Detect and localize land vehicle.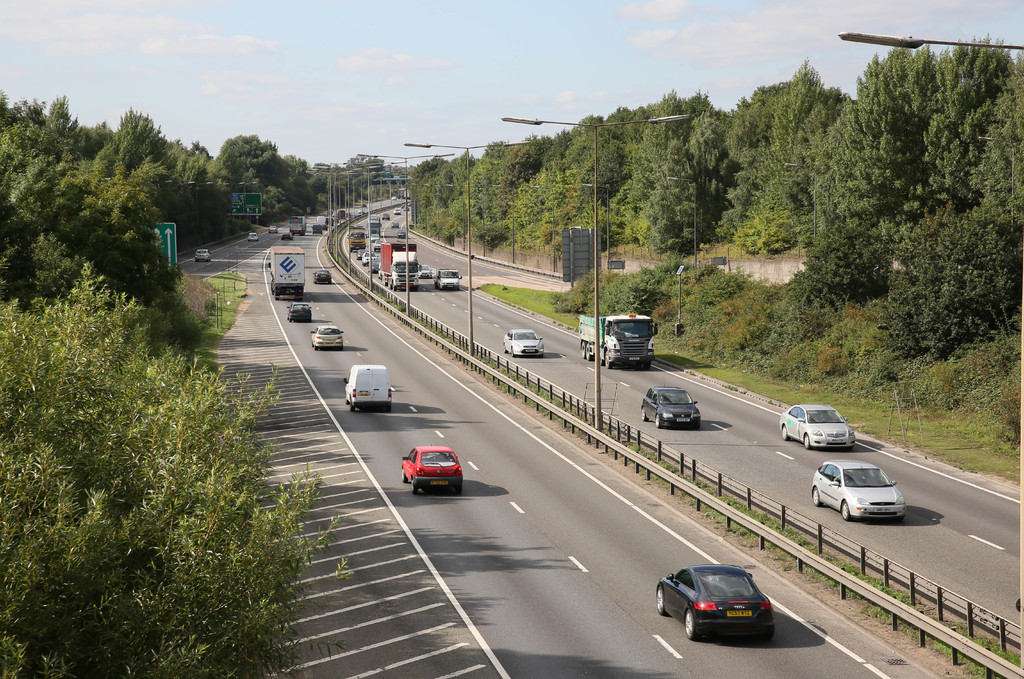
Localized at <region>361, 249, 379, 268</region>.
